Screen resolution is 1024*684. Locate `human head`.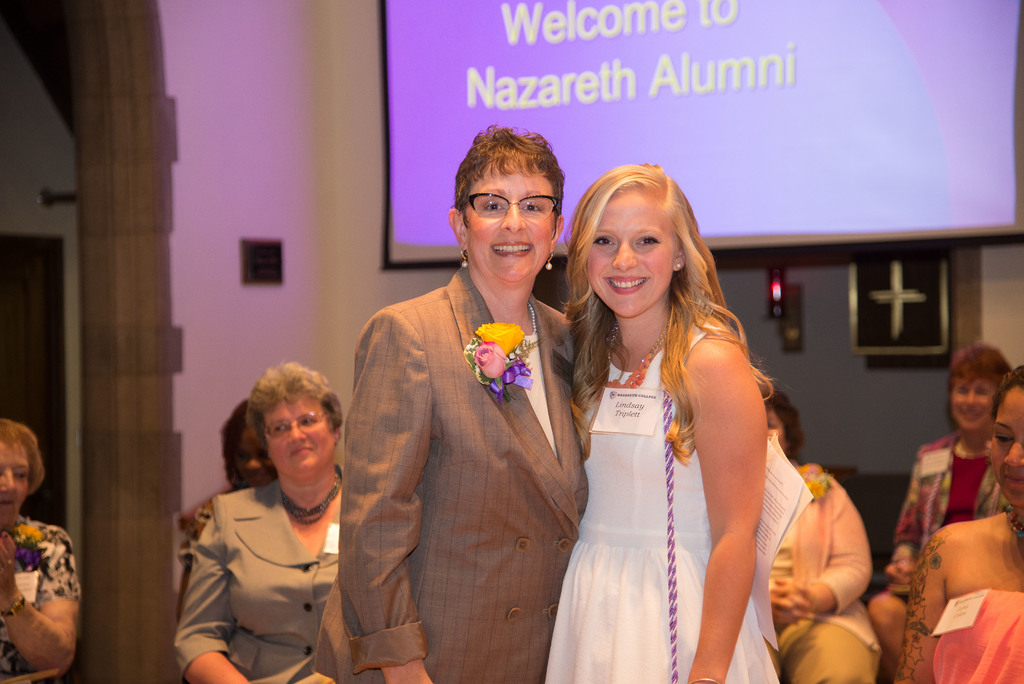
(249, 368, 346, 476).
